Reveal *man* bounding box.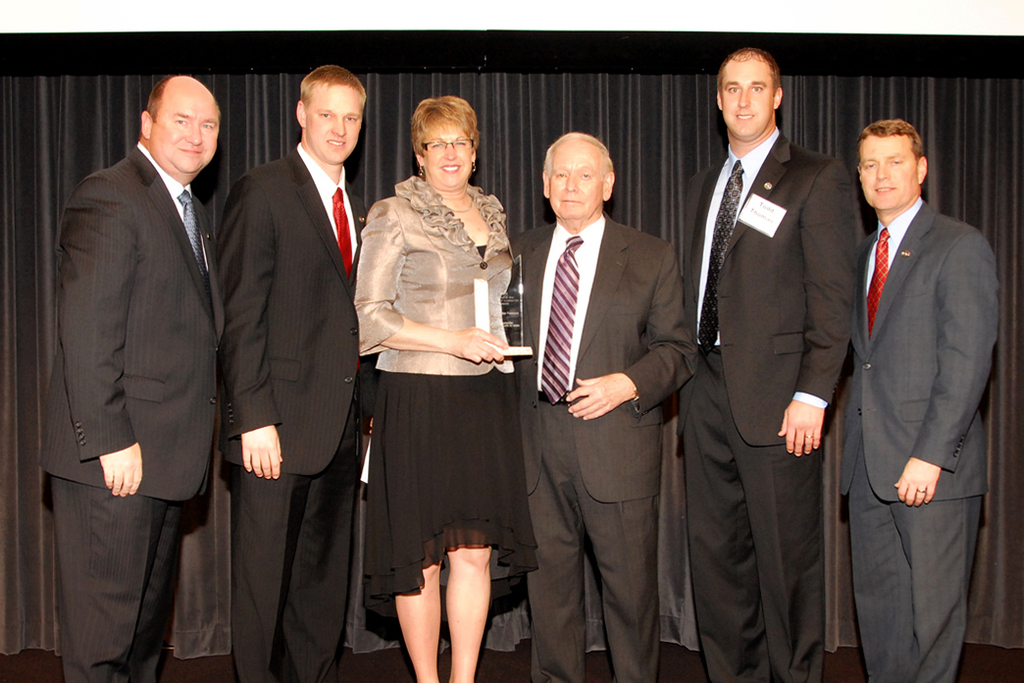
Revealed: bbox(676, 43, 860, 682).
